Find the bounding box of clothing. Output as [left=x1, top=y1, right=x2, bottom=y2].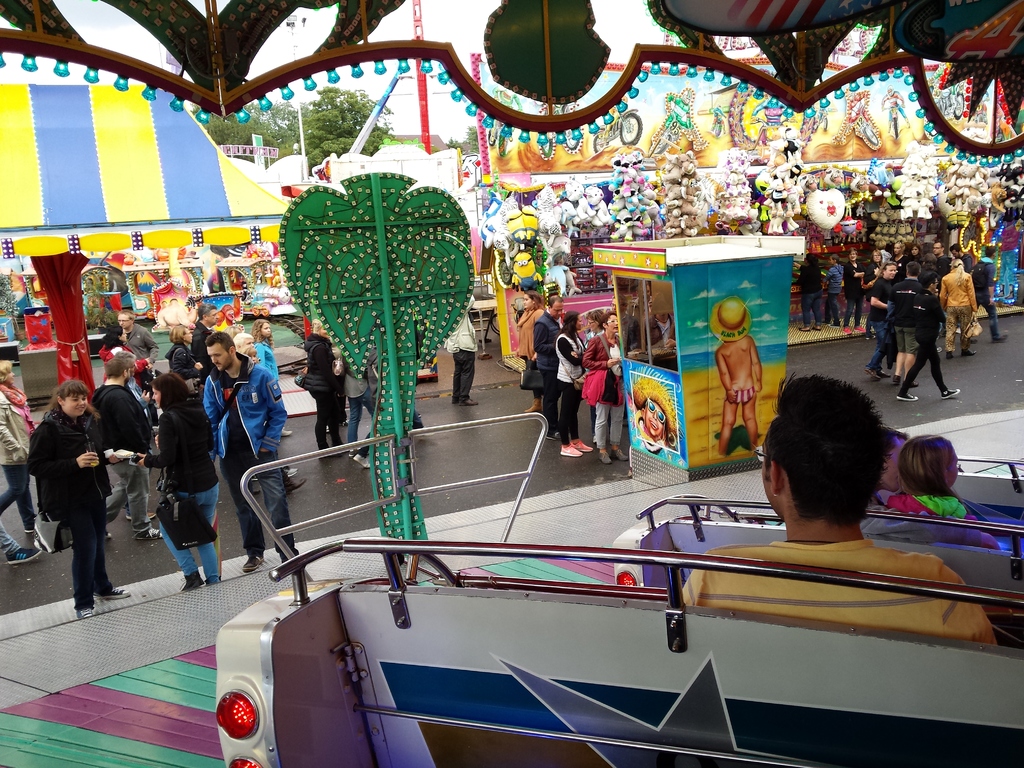
[left=643, top=314, right=677, bottom=346].
